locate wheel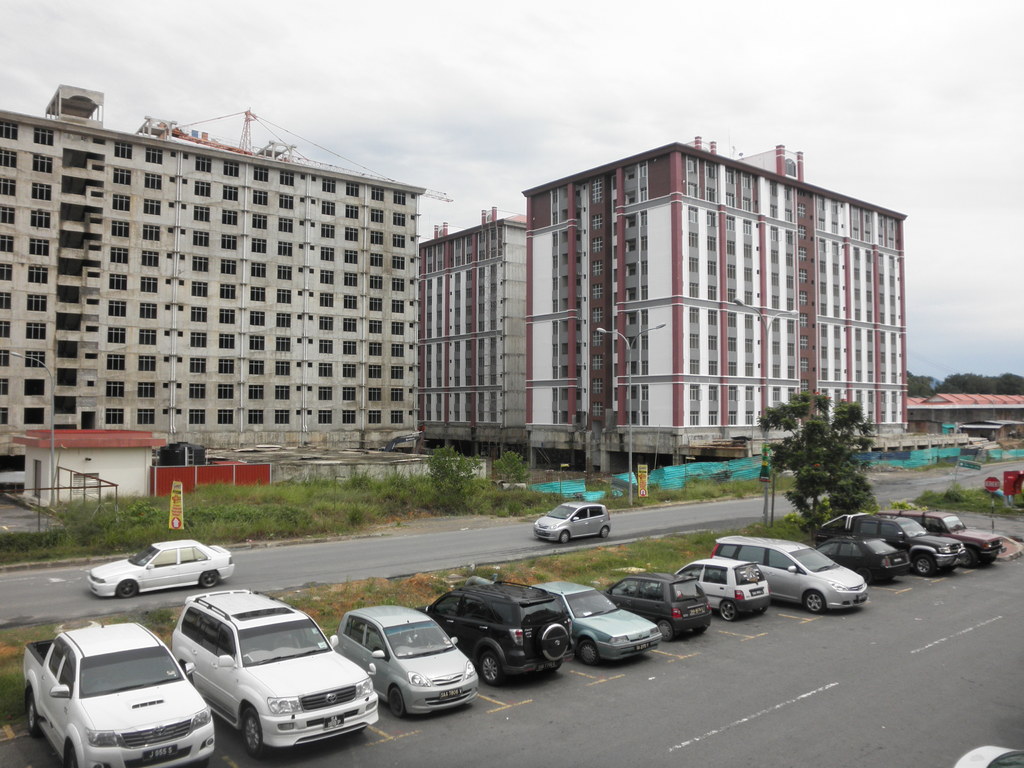
box(239, 708, 267, 755)
